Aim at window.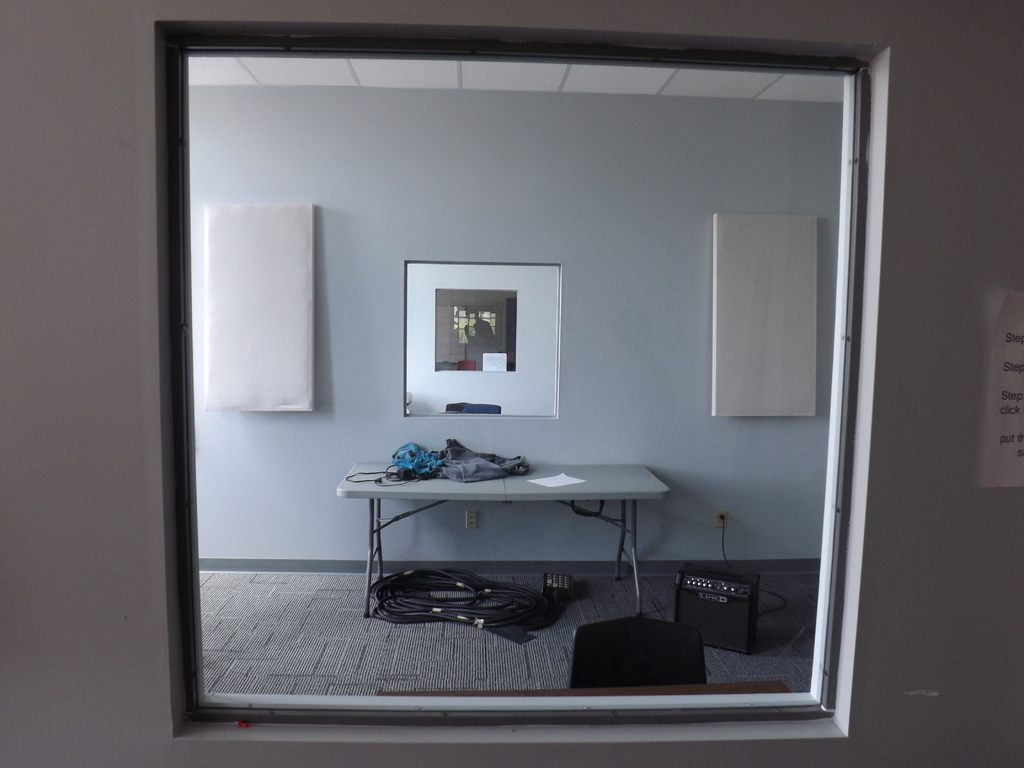
Aimed at 152, 19, 891, 744.
